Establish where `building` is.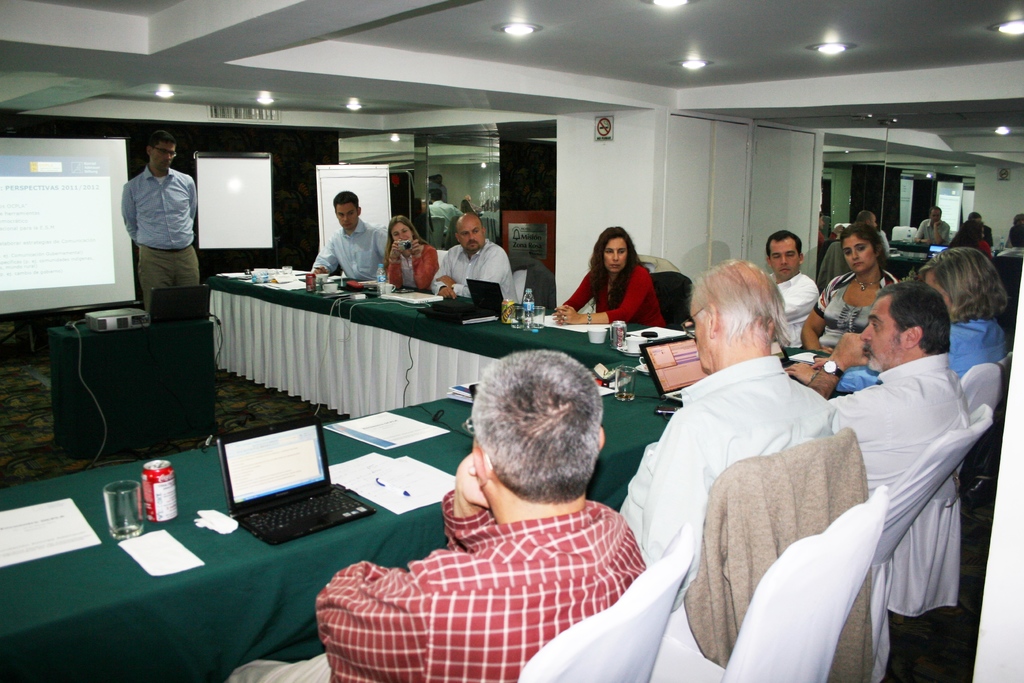
Established at x1=0, y1=0, x2=1023, y2=682.
